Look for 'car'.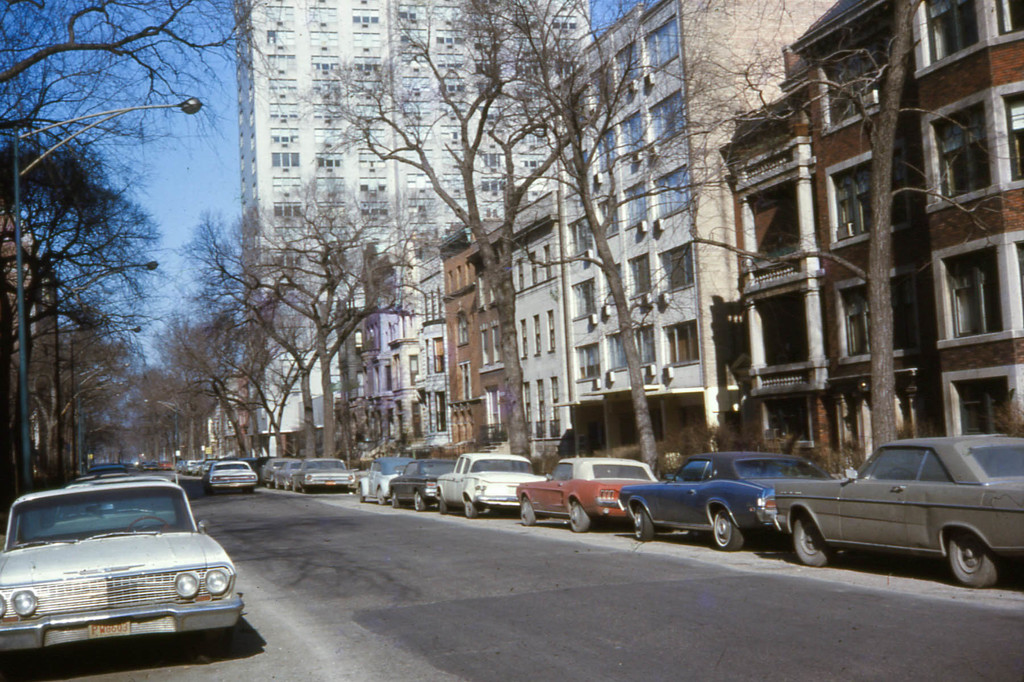
Found: bbox(770, 432, 1023, 592).
